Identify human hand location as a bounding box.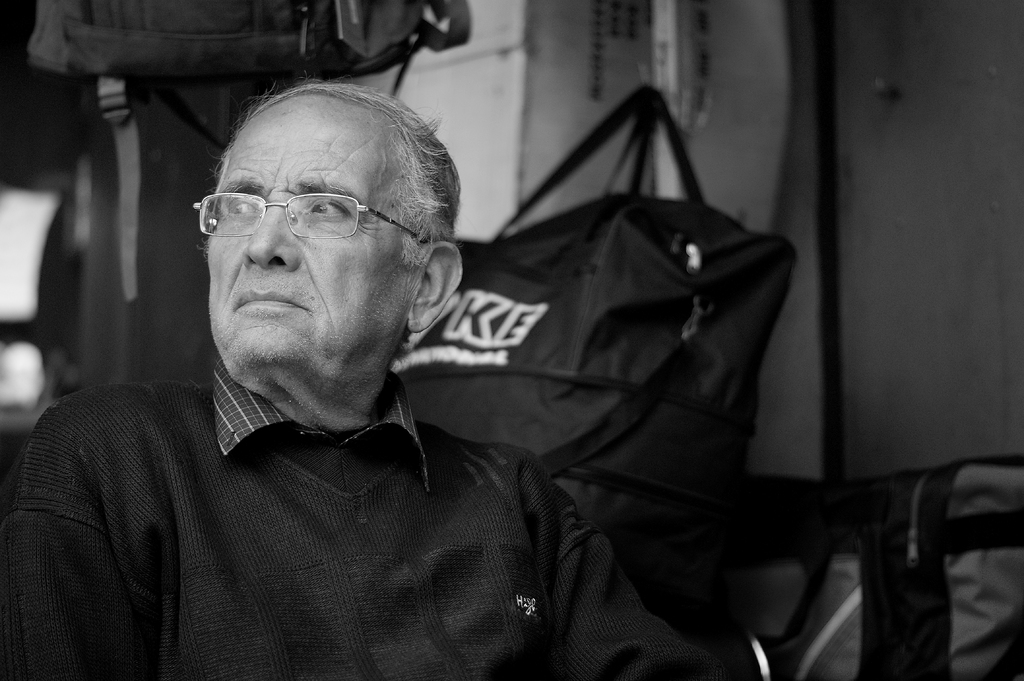
0 393 182 680.
